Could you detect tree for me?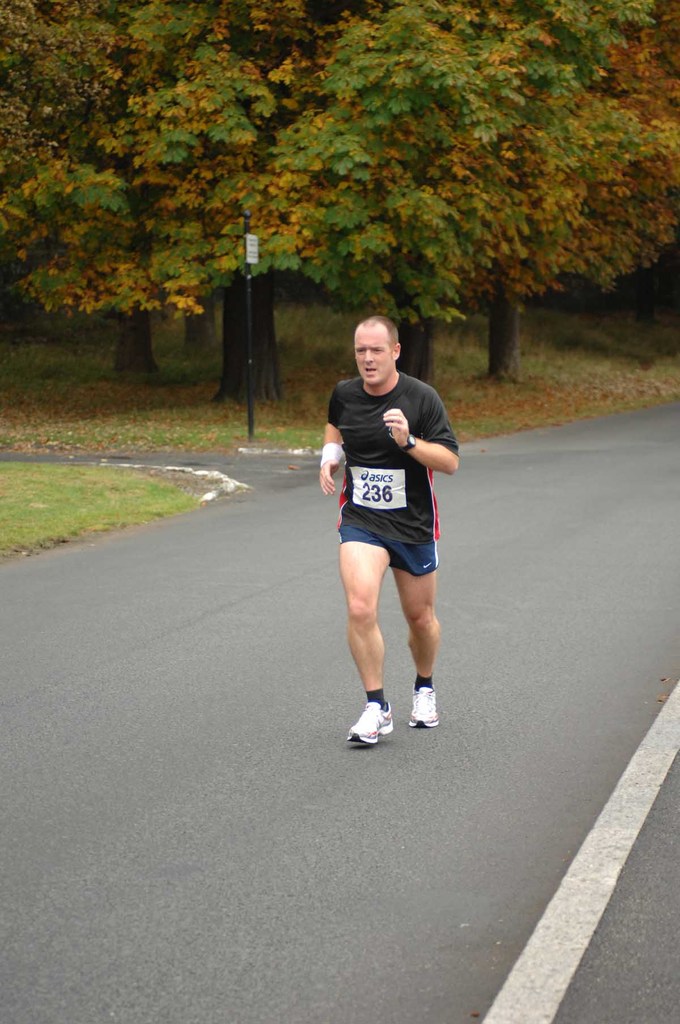
Detection result: rect(0, 0, 675, 406).
